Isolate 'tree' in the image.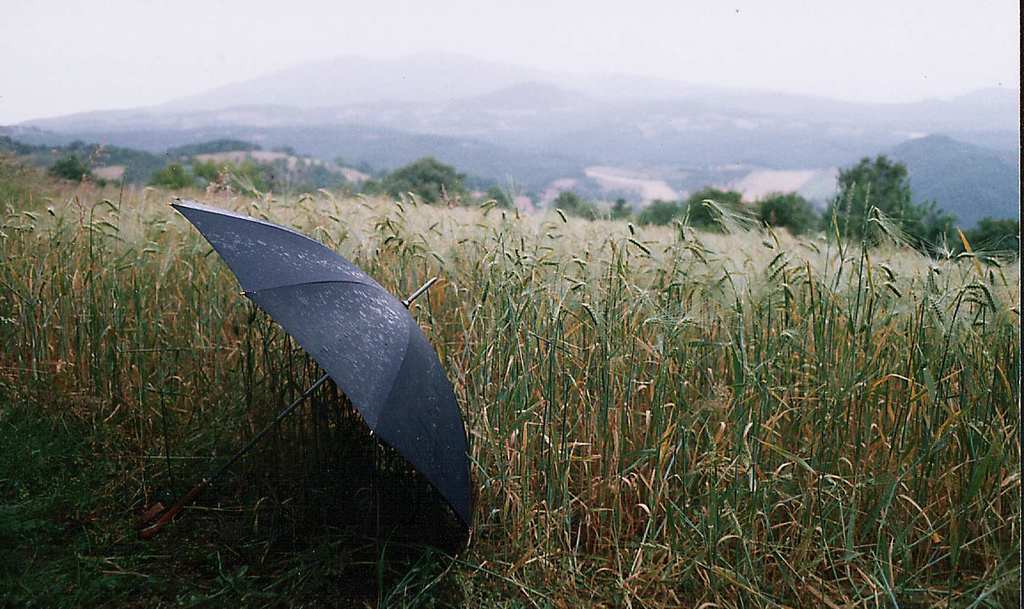
Isolated region: <bbox>824, 154, 913, 249</bbox>.
